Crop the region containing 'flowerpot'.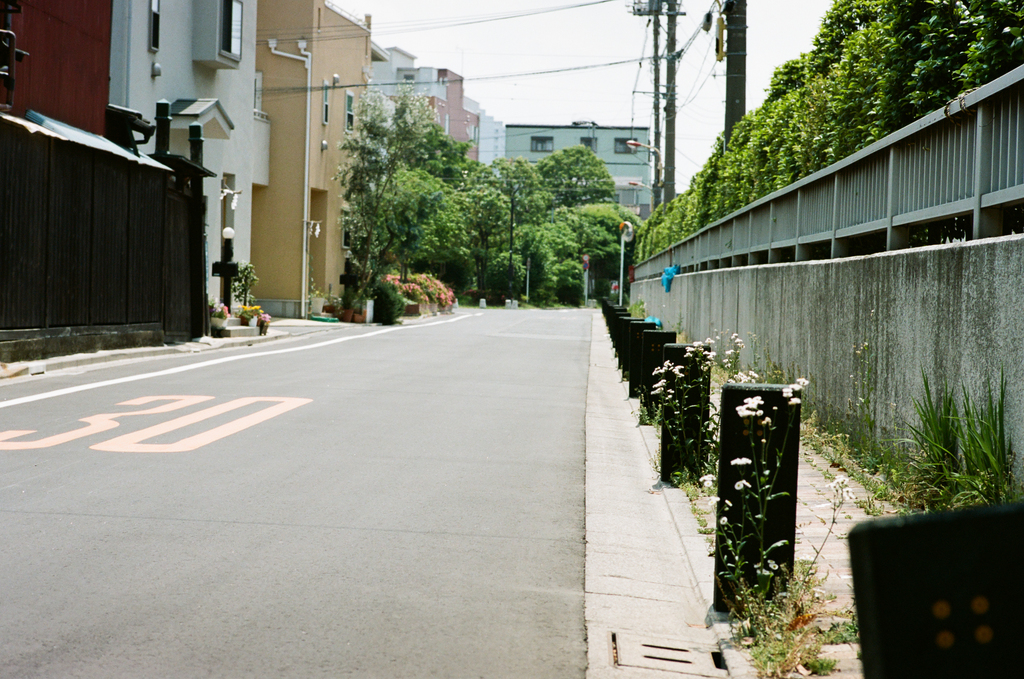
Crop region: BBox(207, 314, 228, 329).
